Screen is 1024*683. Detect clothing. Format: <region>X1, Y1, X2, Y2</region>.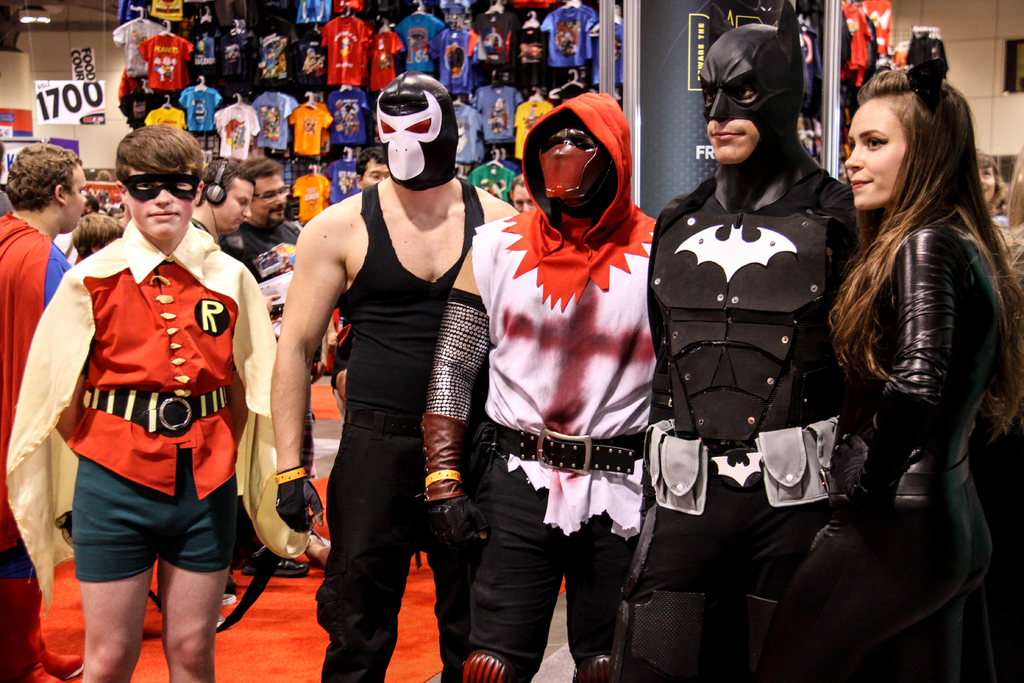
<region>0, 209, 67, 682</region>.
